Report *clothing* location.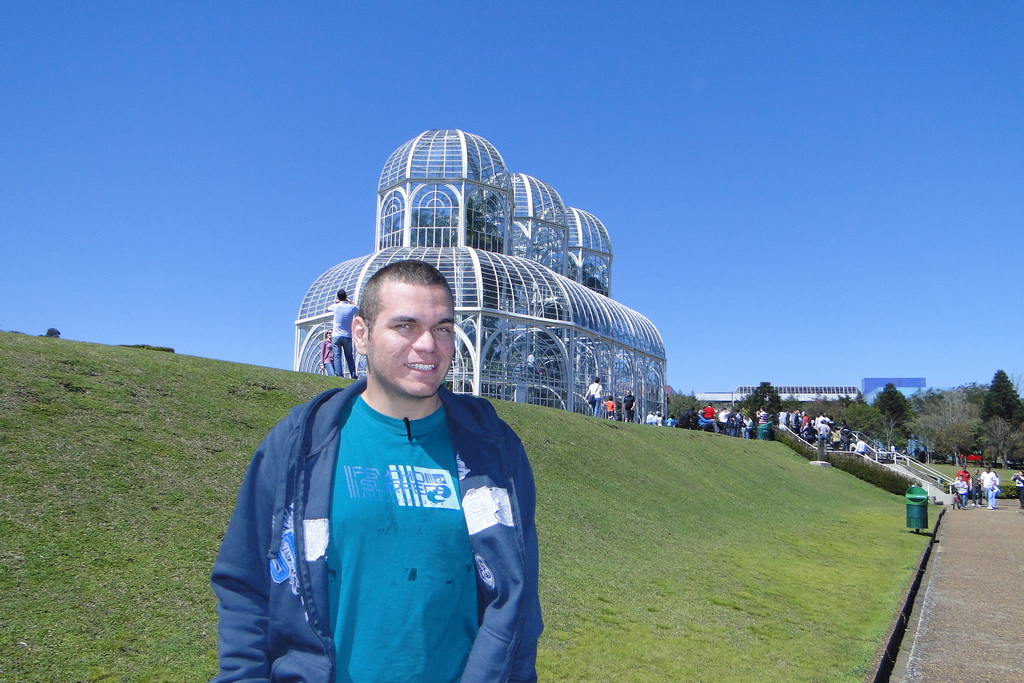
Report: [589, 383, 604, 412].
